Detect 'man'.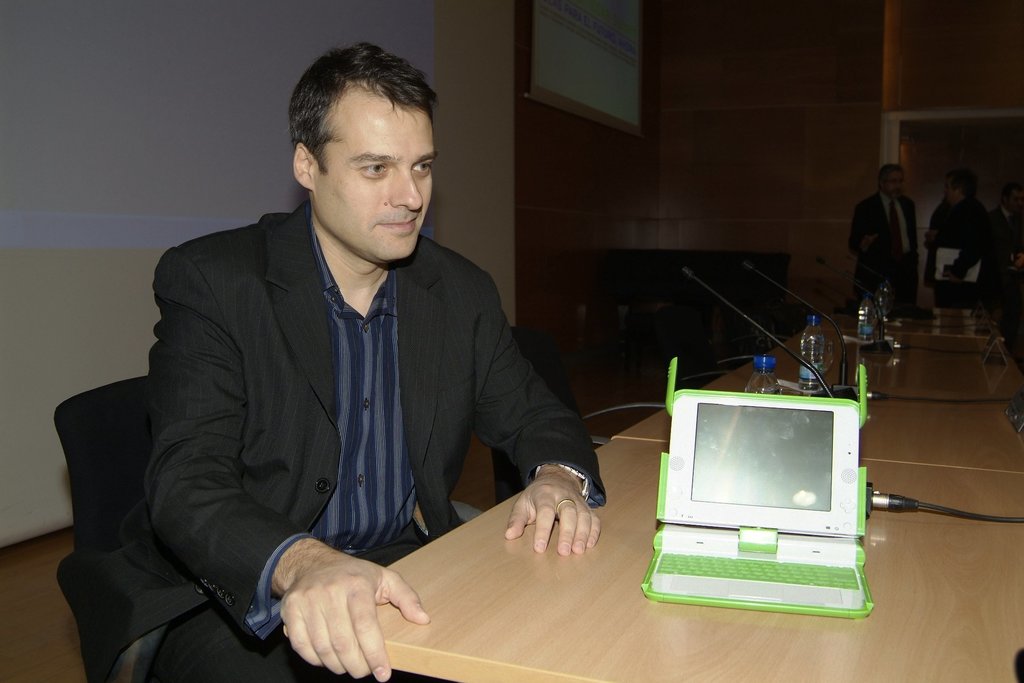
Detected at Rect(851, 158, 922, 312).
